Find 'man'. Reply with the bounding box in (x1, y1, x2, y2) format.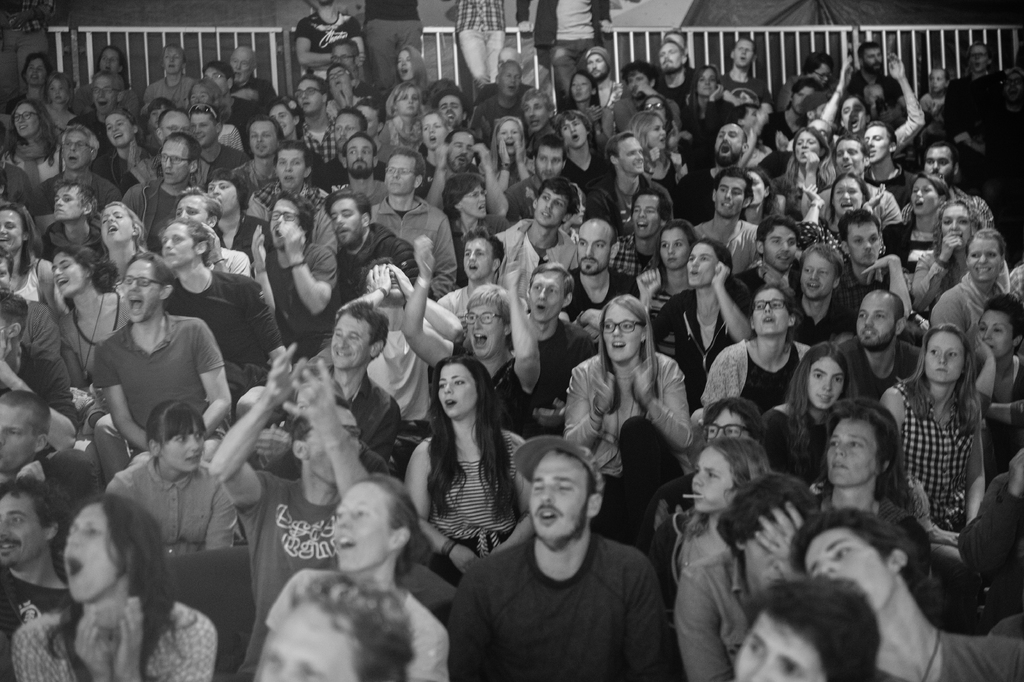
(188, 102, 245, 183).
